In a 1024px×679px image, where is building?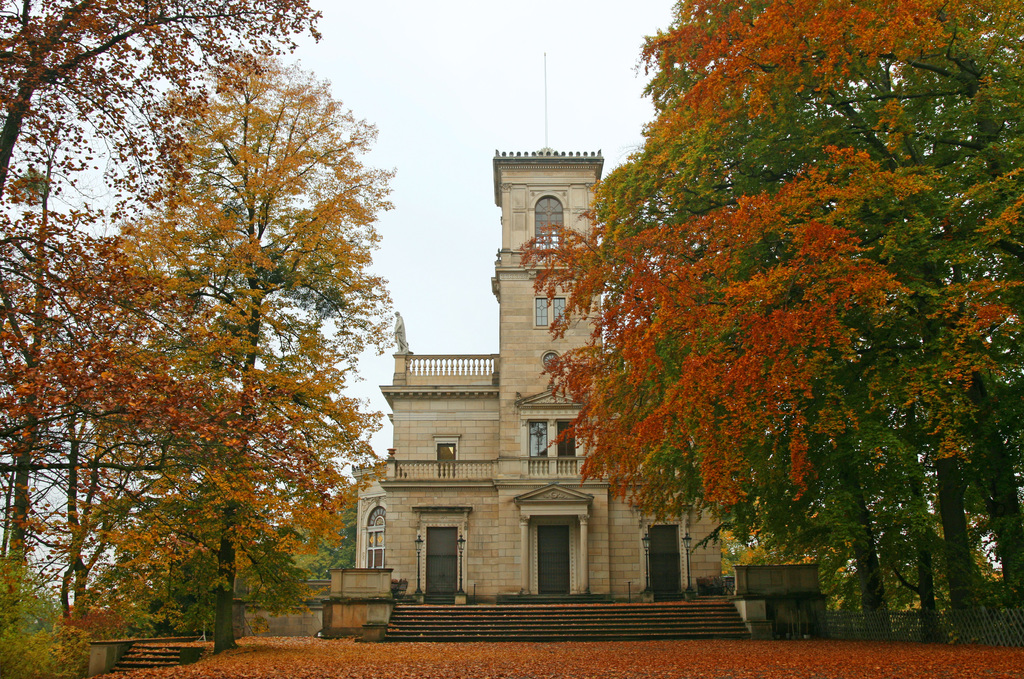
box(351, 142, 723, 604).
